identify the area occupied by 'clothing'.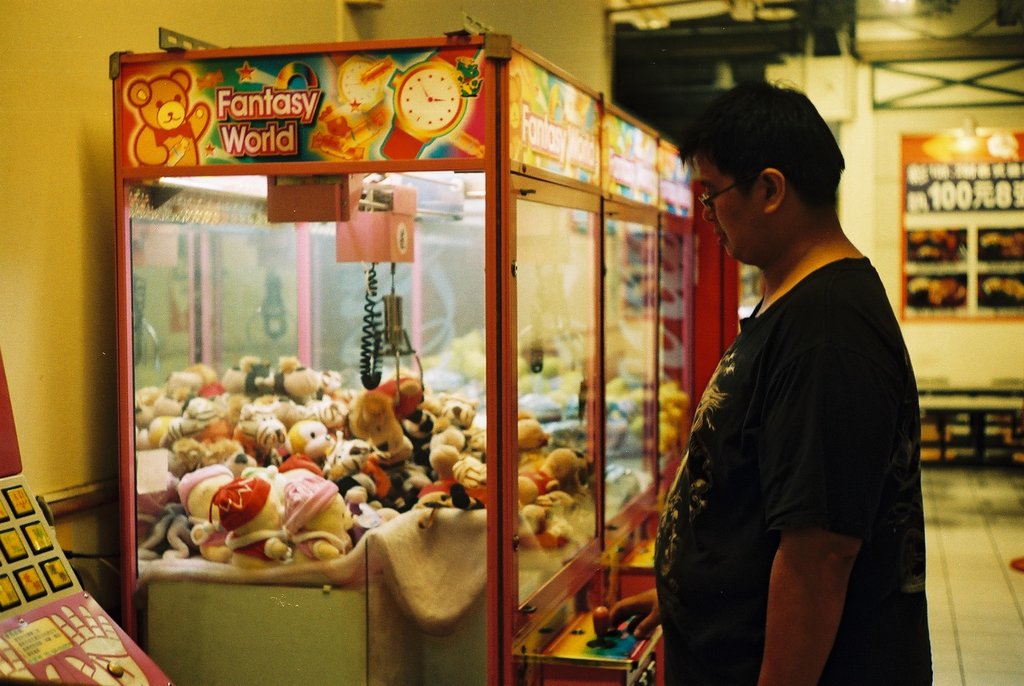
Area: bbox(643, 247, 958, 685).
